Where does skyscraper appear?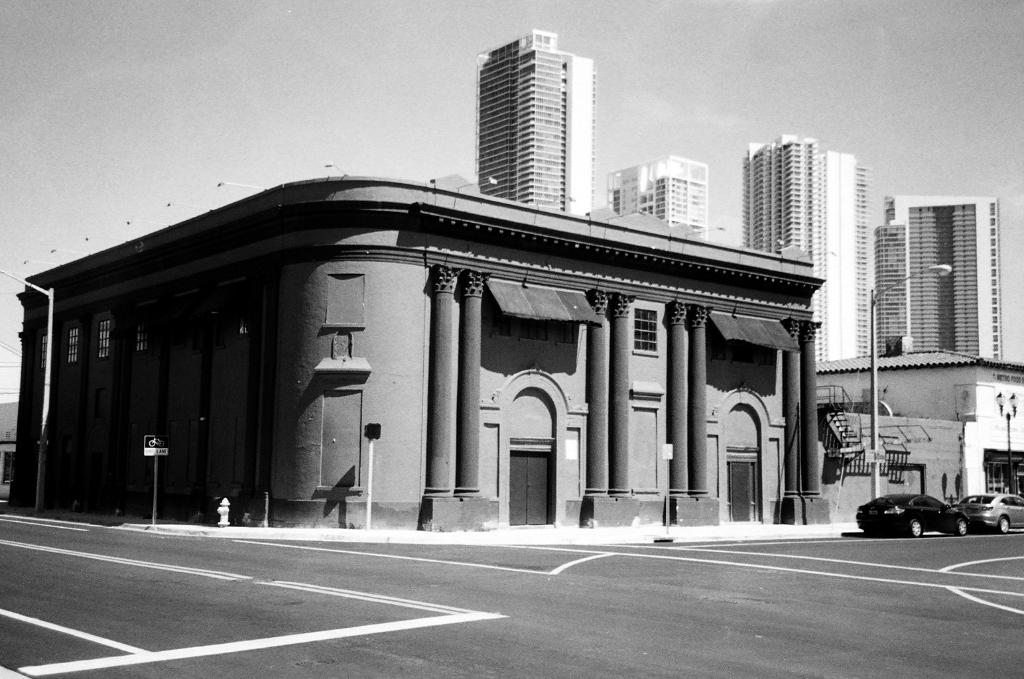
Appears at <bbox>465, 25, 622, 209</bbox>.
